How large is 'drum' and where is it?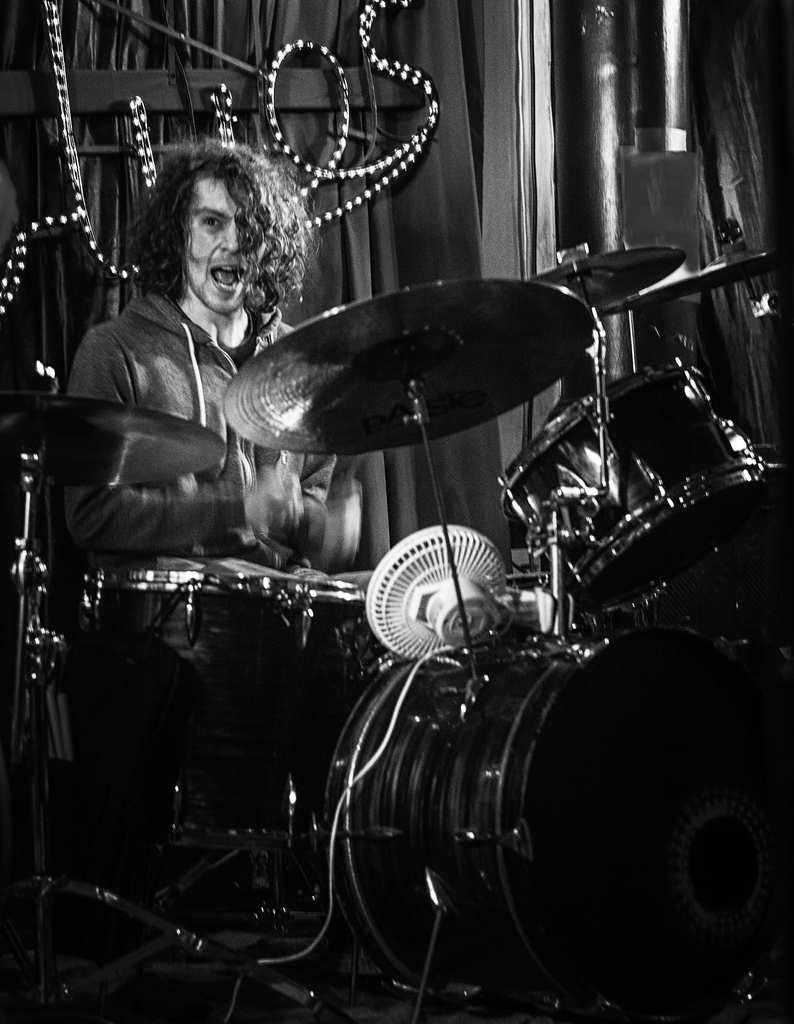
Bounding box: (left=86, top=566, right=370, bottom=853).
